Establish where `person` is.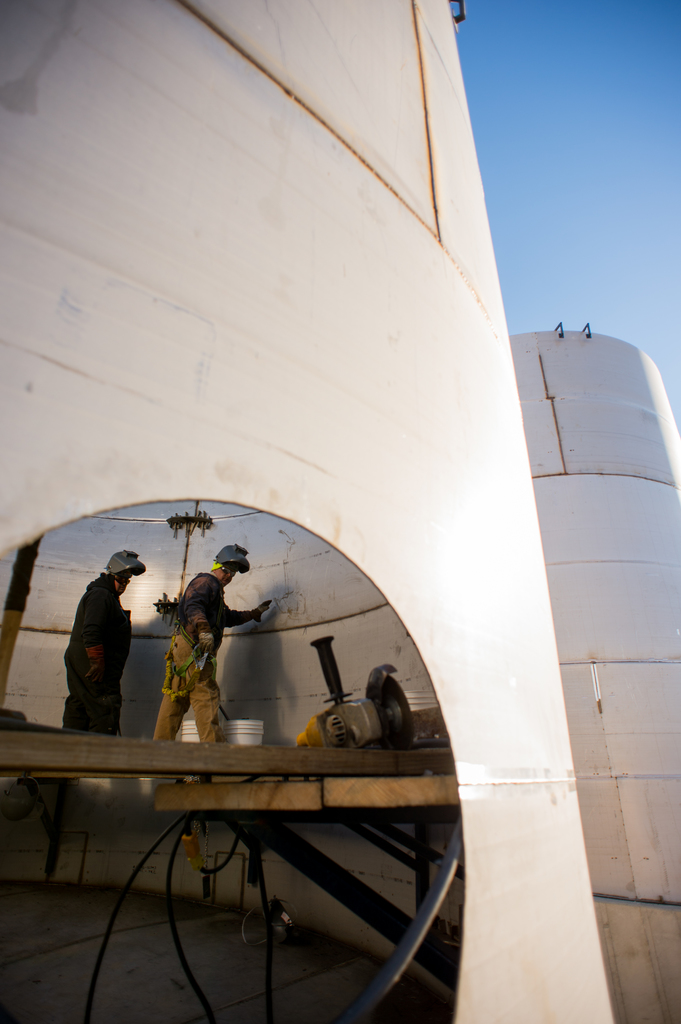
Established at (left=159, top=543, right=268, bottom=748).
